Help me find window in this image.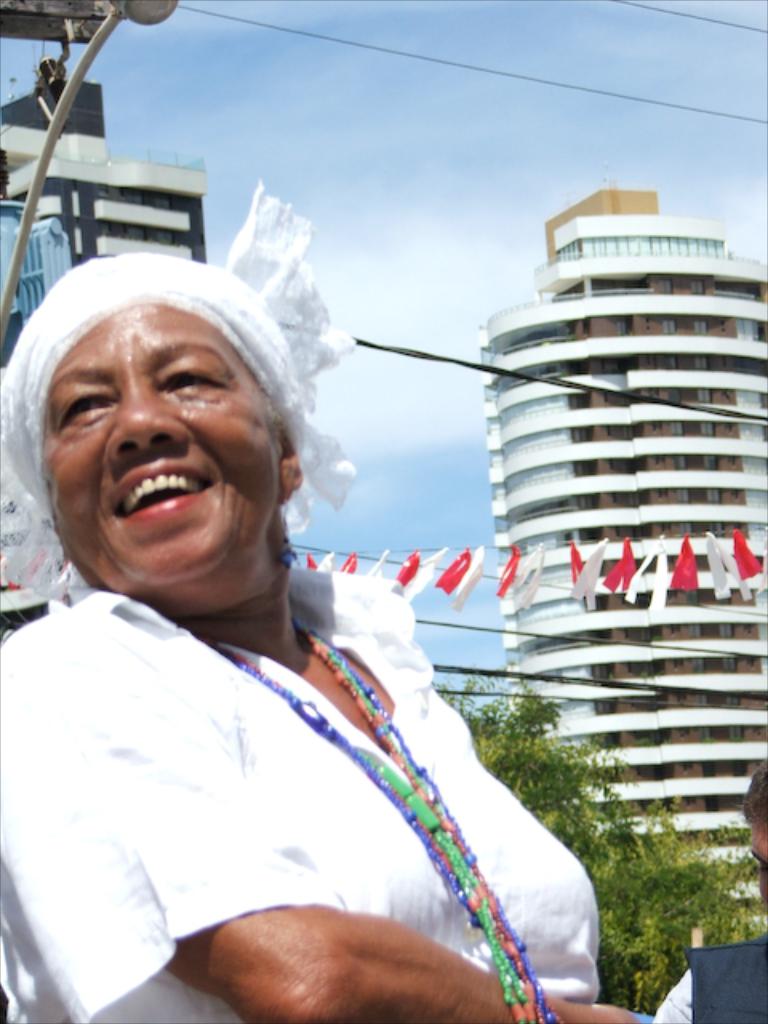
Found it: <region>690, 317, 710, 334</region>.
